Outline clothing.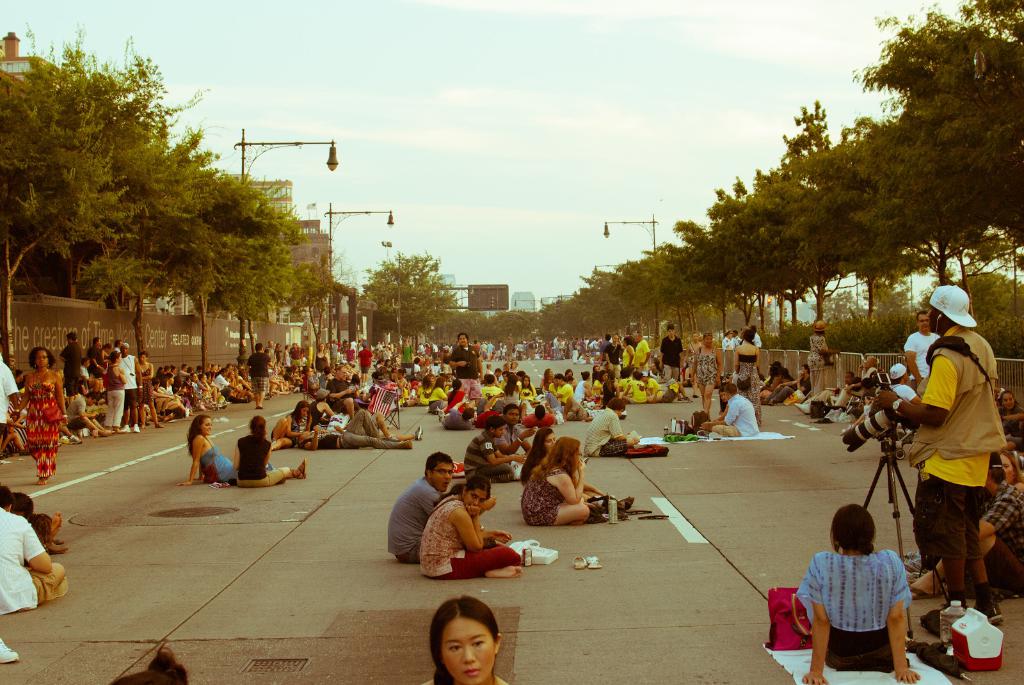
Outline: (116,354,138,391).
